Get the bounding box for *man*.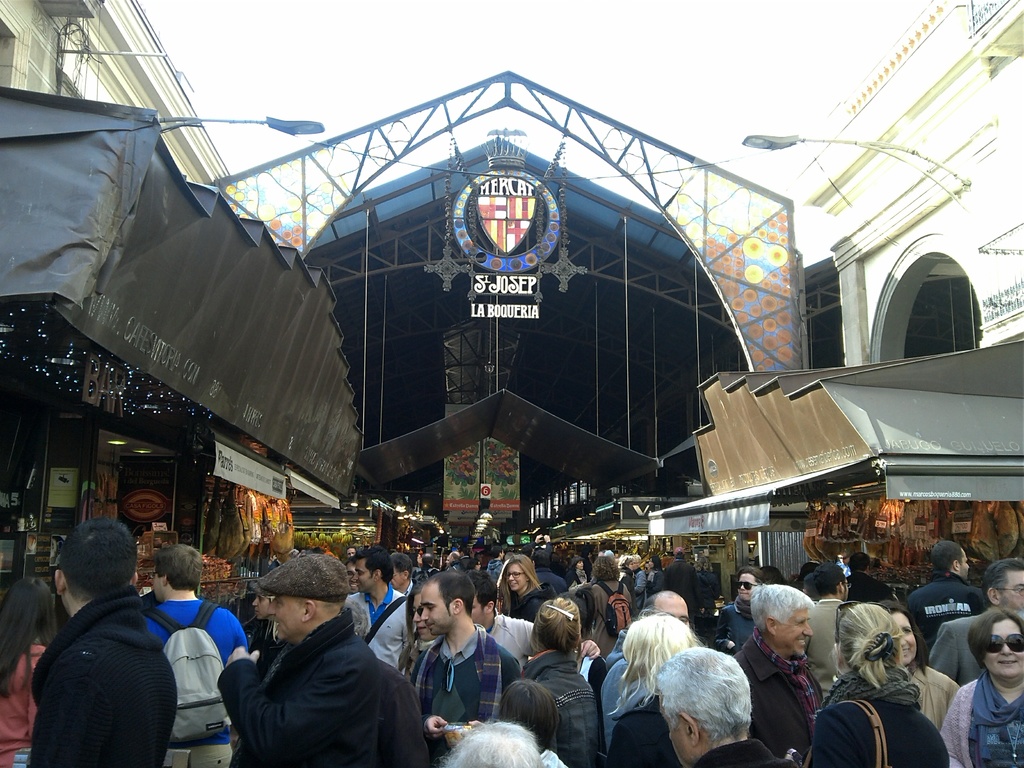
(650, 648, 799, 767).
